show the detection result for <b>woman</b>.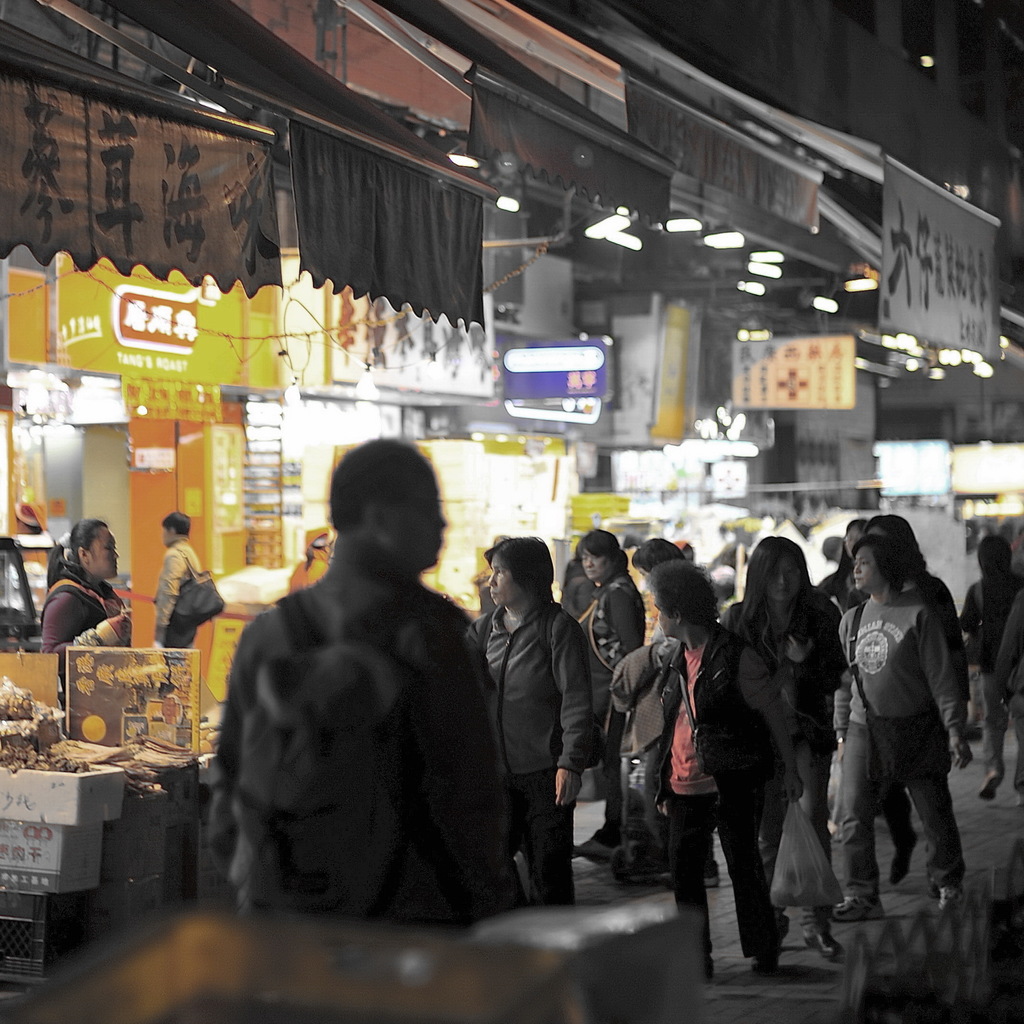
bbox(954, 532, 1023, 806).
